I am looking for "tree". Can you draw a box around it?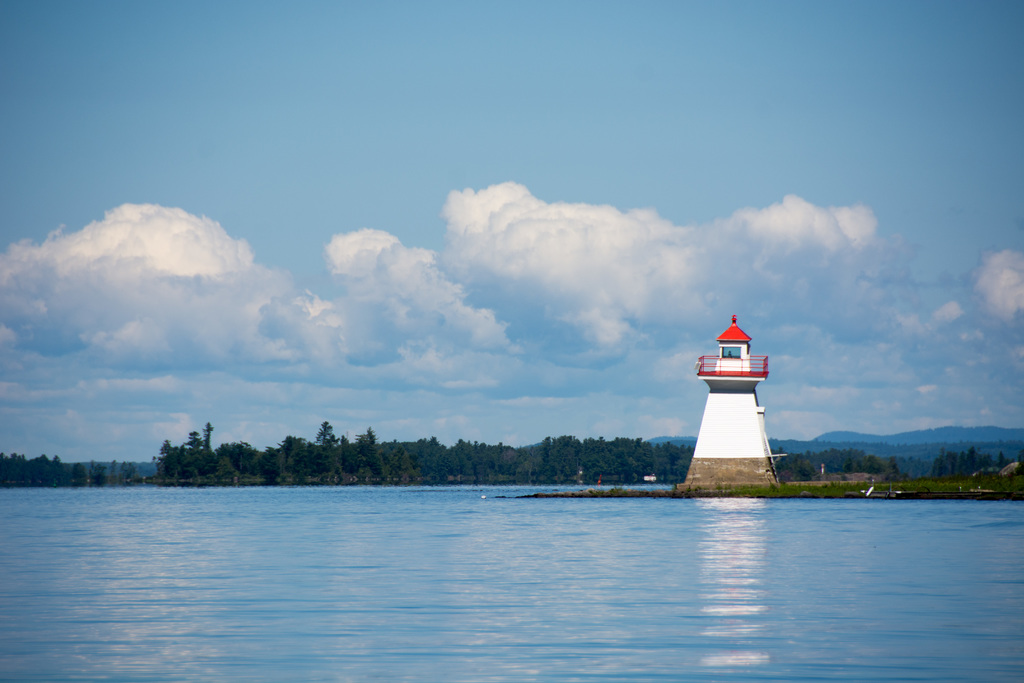
Sure, the bounding box is {"left": 968, "top": 449, "right": 1019, "bottom": 474}.
